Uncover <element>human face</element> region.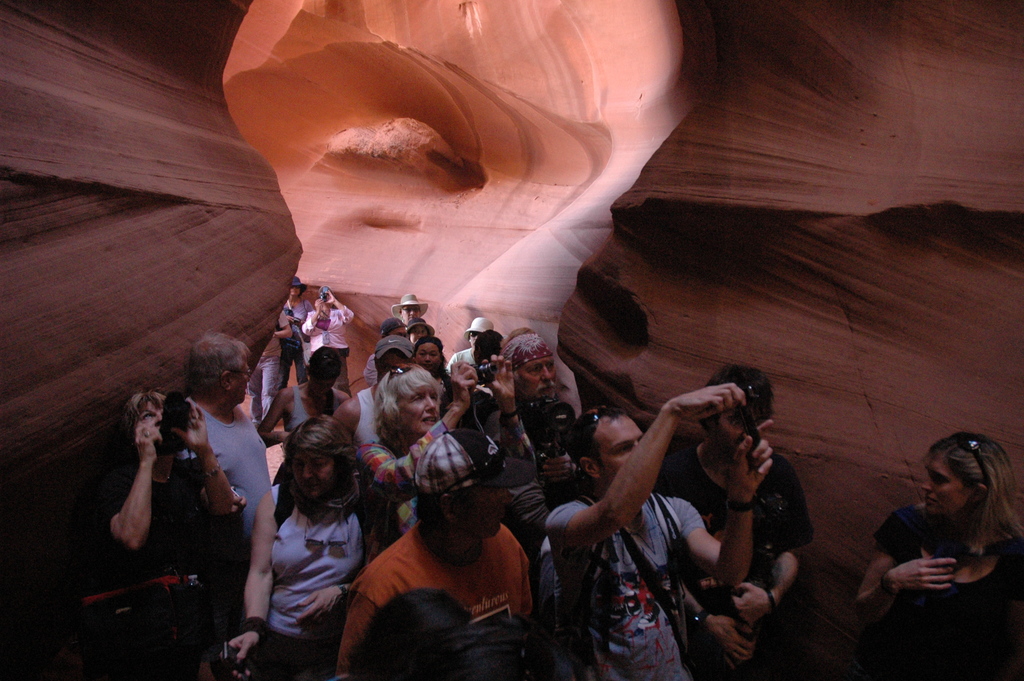
Uncovered: region(292, 449, 335, 498).
